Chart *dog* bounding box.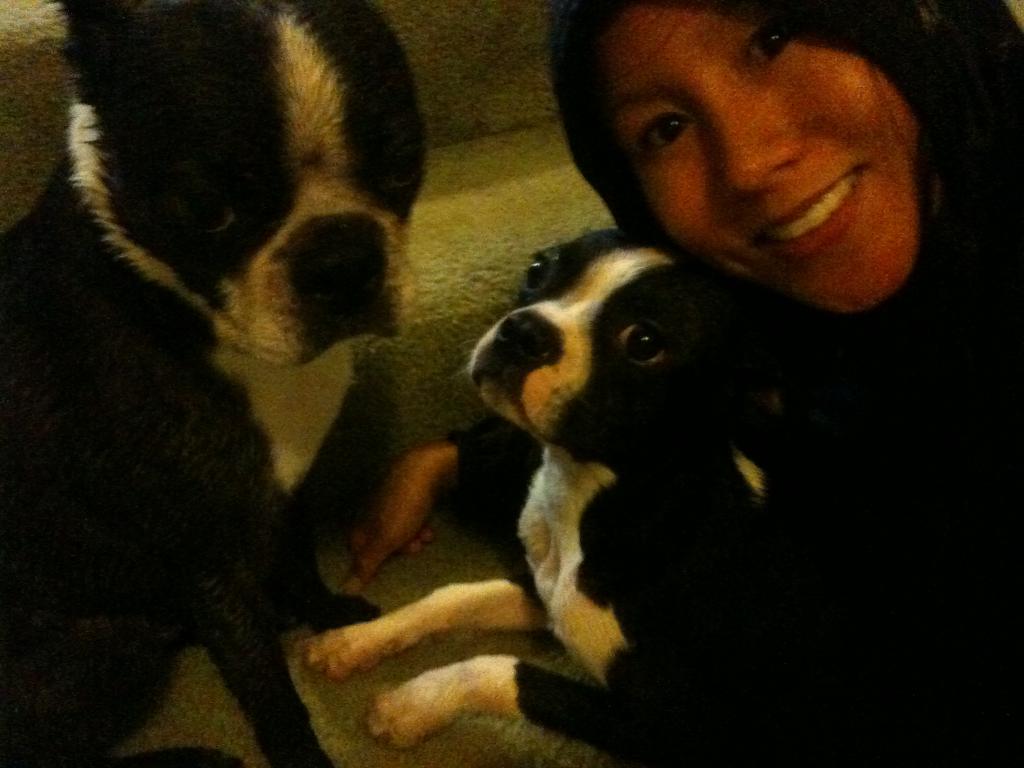
Charted: left=298, top=230, right=932, bottom=767.
